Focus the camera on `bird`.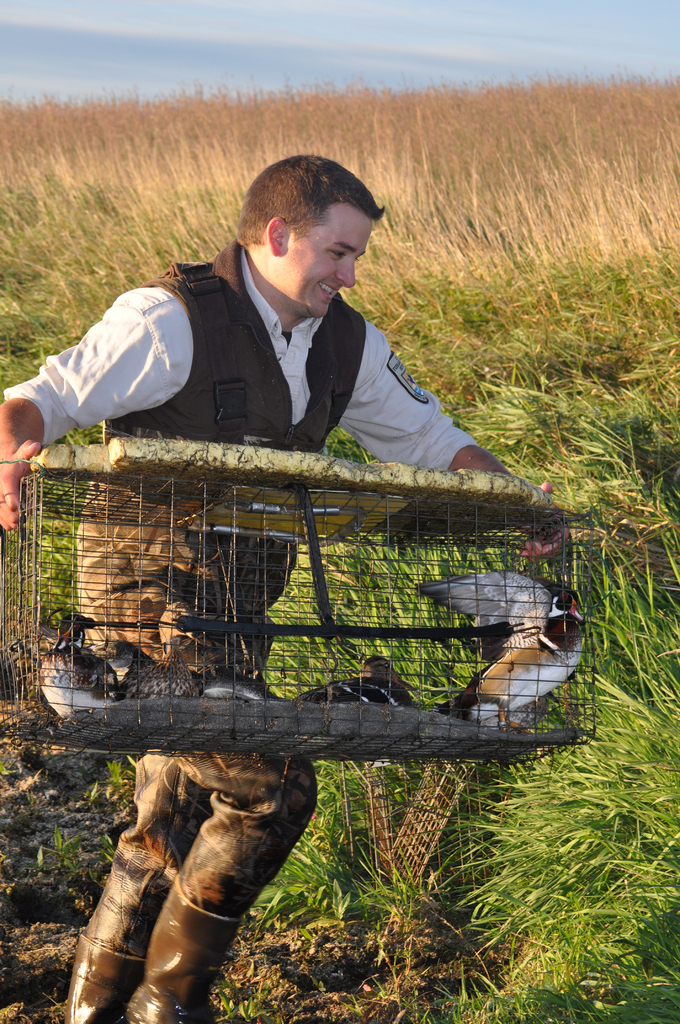
Focus region: BBox(131, 633, 198, 698).
